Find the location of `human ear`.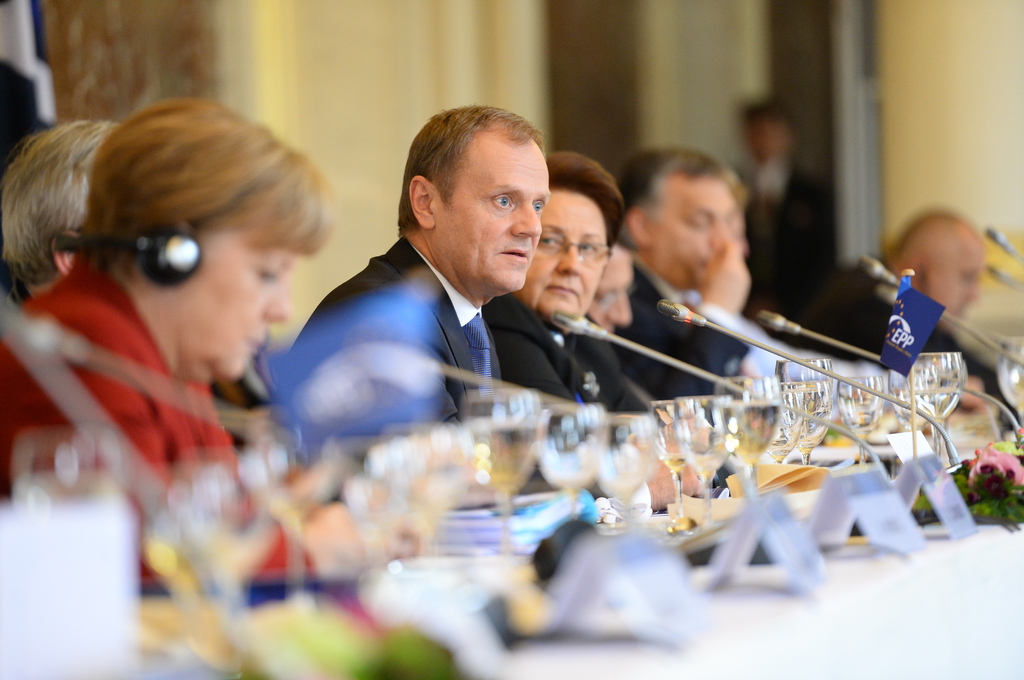
Location: select_region(623, 209, 649, 247).
